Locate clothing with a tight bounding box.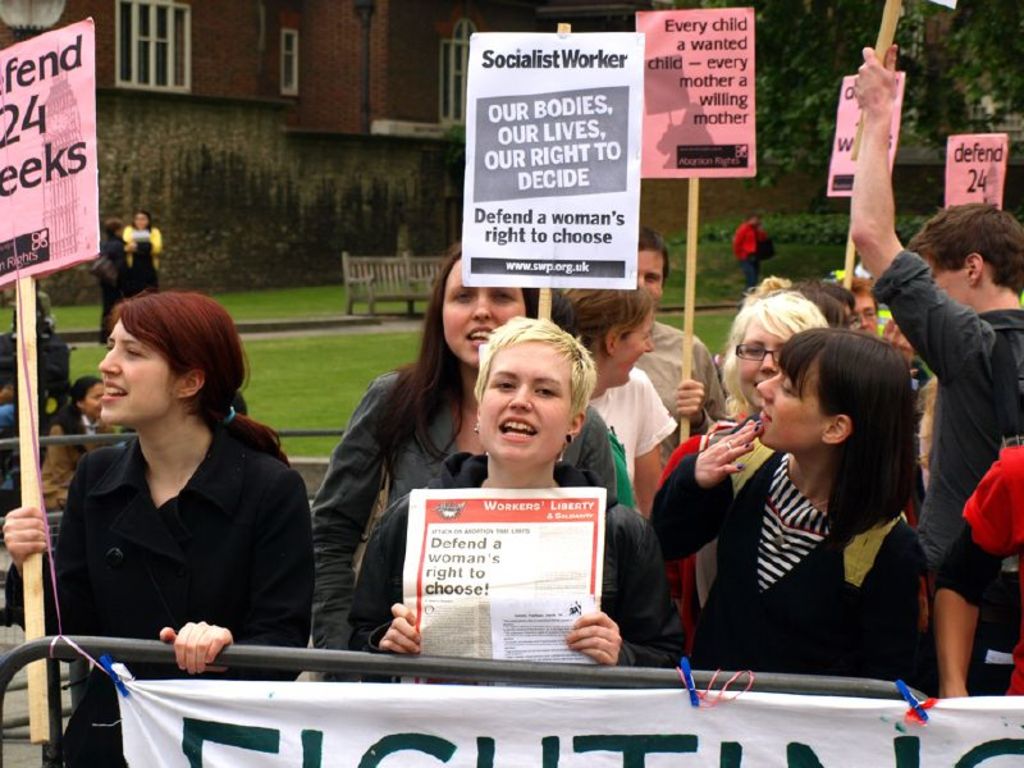
(41,394,302,686).
